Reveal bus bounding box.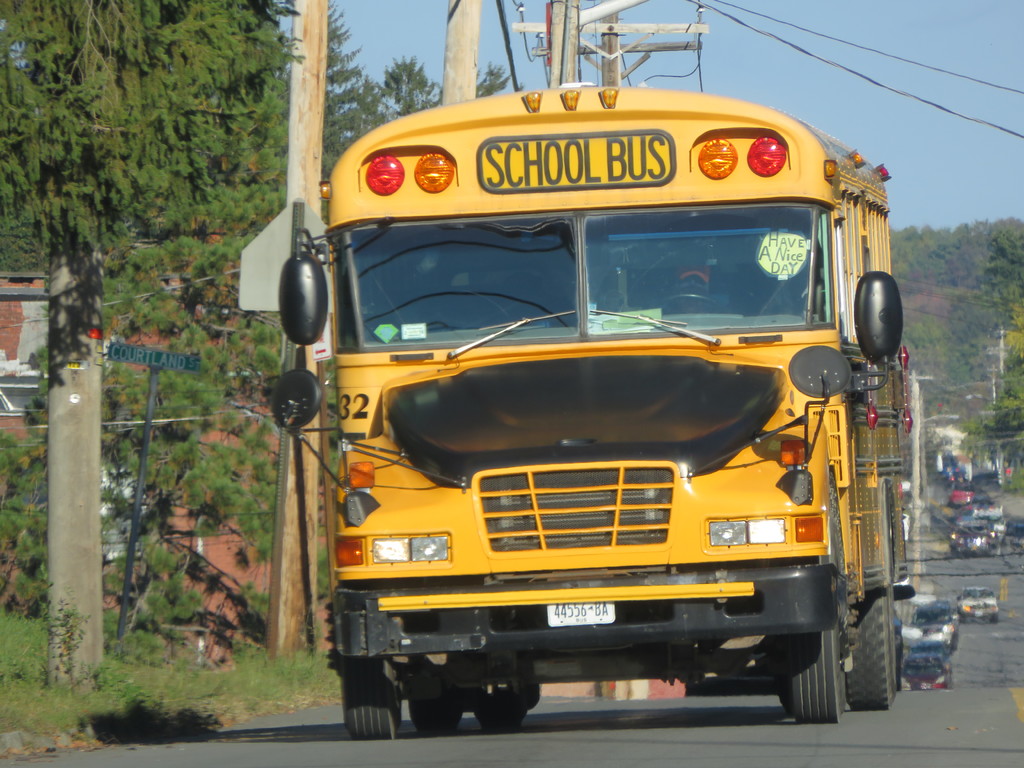
Revealed: [x1=266, y1=84, x2=915, y2=746].
